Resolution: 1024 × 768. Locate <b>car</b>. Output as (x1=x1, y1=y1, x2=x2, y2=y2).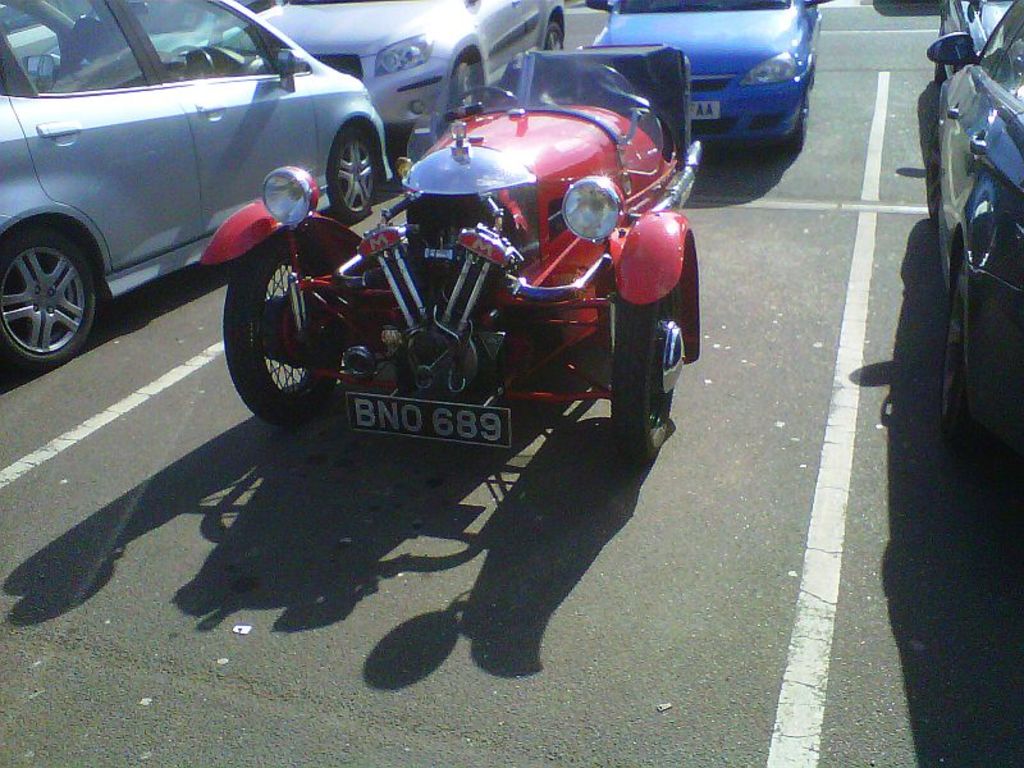
(x1=239, y1=0, x2=575, y2=132).
